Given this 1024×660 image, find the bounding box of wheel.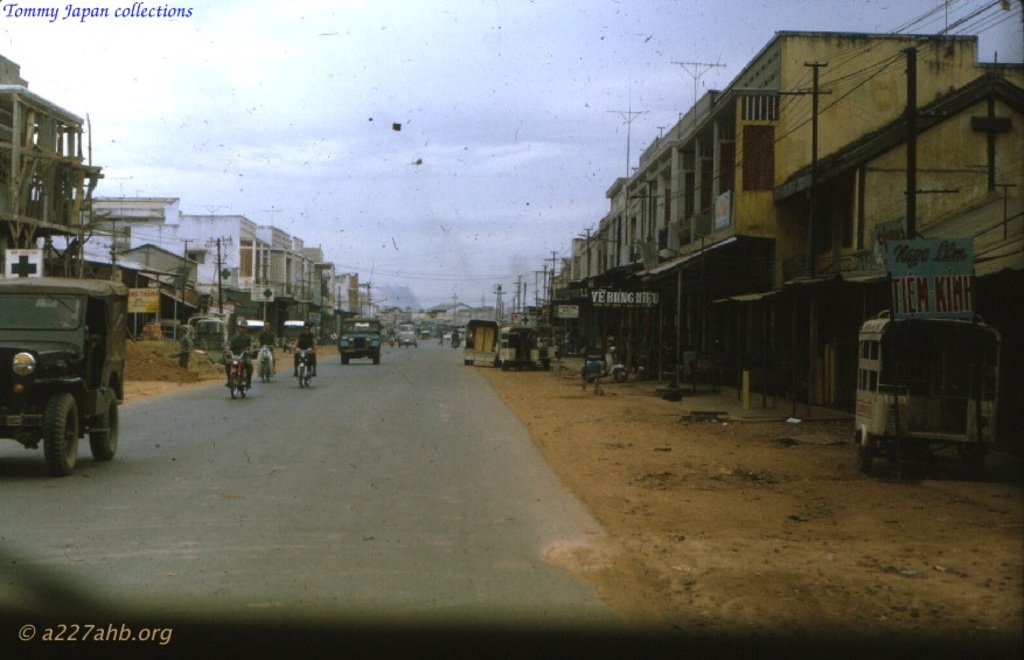
region(23, 396, 88, 471).
